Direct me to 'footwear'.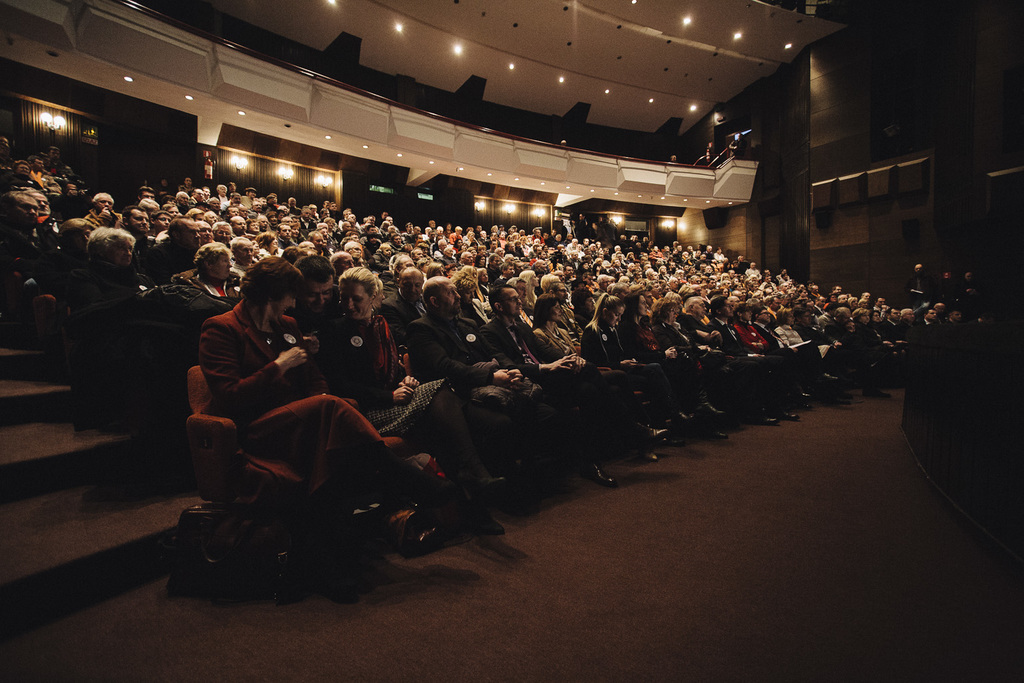
Direction: left=755, top=409, right=777, bottom=428.
